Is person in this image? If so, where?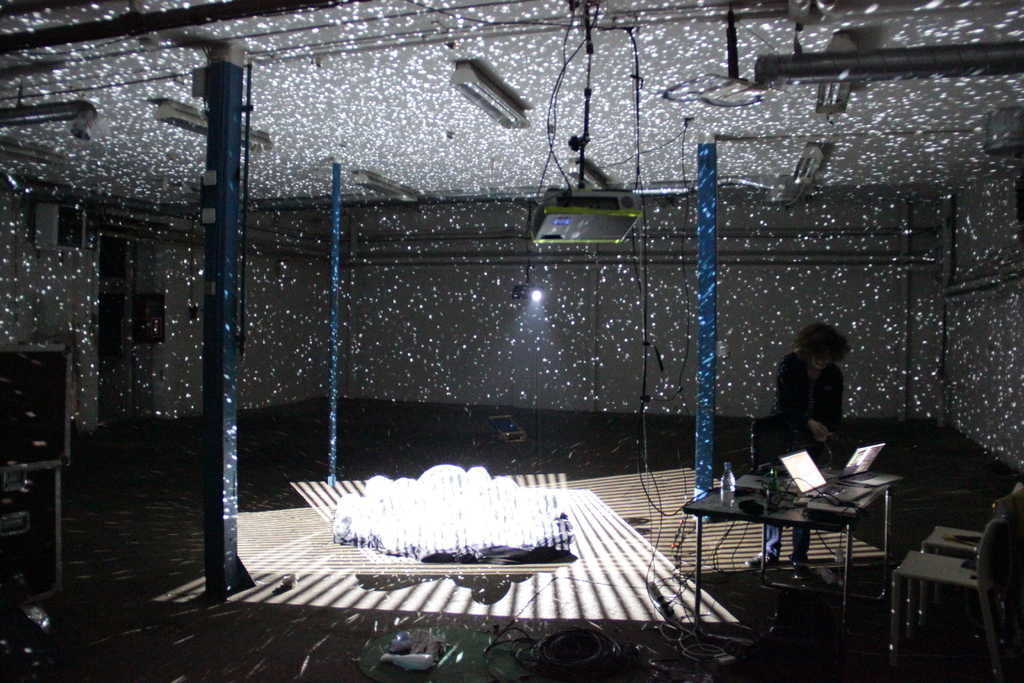
Yes, at bbox(744, 319, 854, 565).
